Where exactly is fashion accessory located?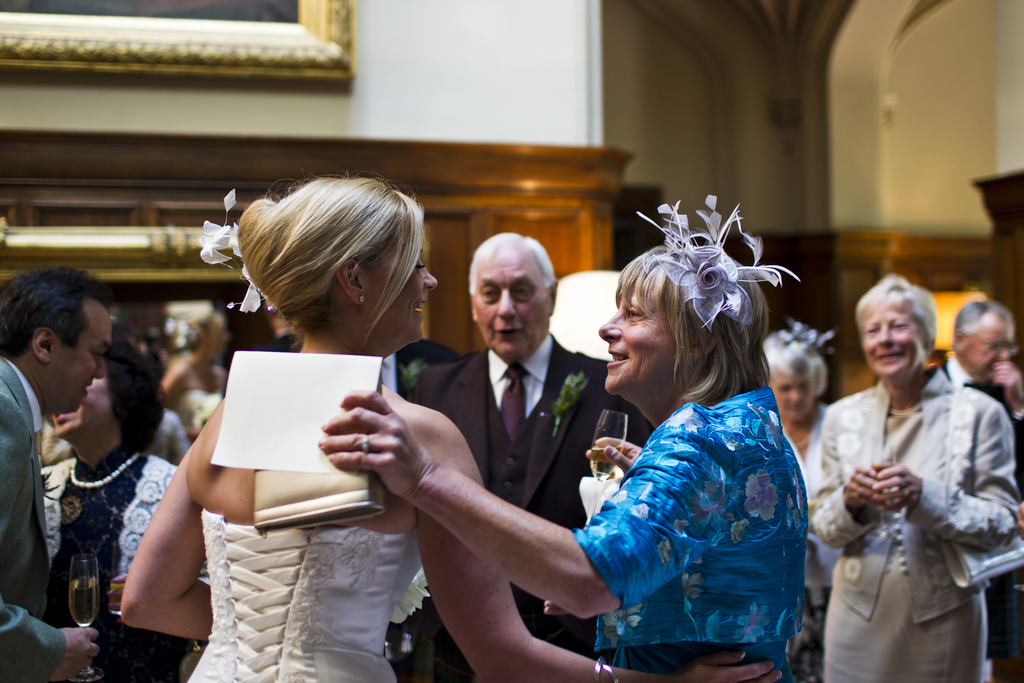
Its bounding box is Rect(778, 309, 838, 358).
